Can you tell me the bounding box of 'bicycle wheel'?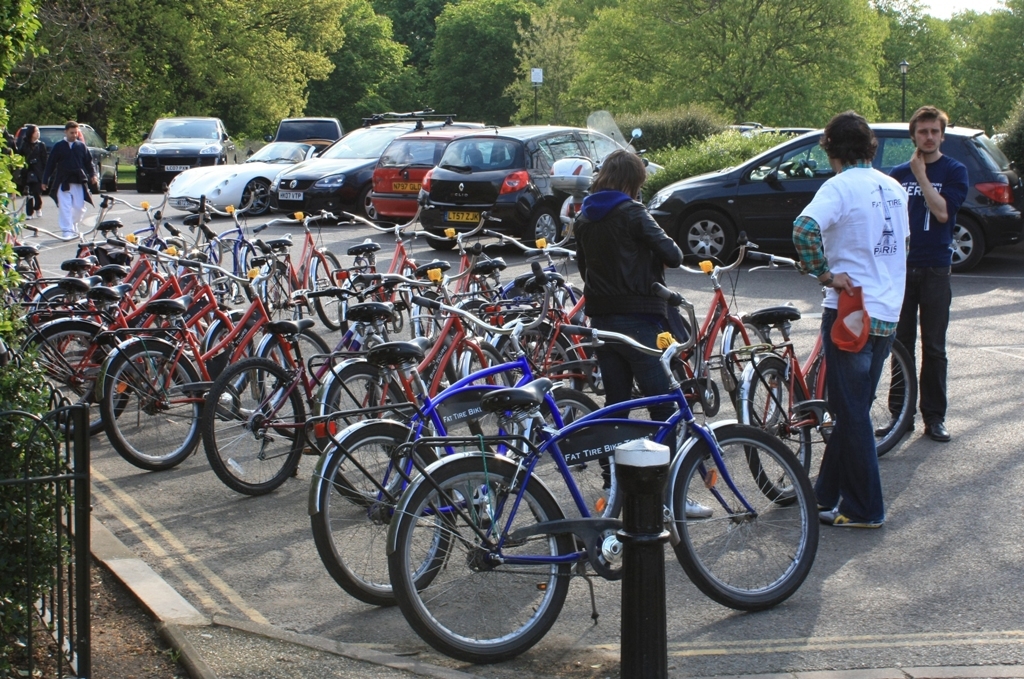
select_region(468, 340, 516, 457).
